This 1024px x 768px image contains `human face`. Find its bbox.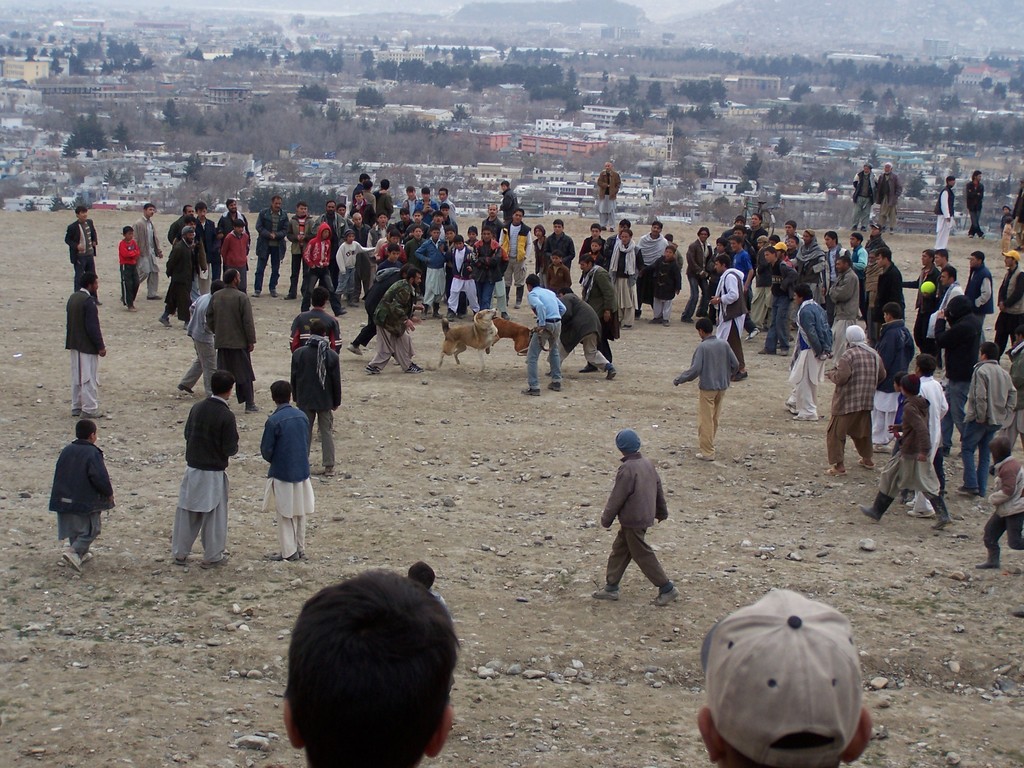
BBox(441, 205, 450, 215).
